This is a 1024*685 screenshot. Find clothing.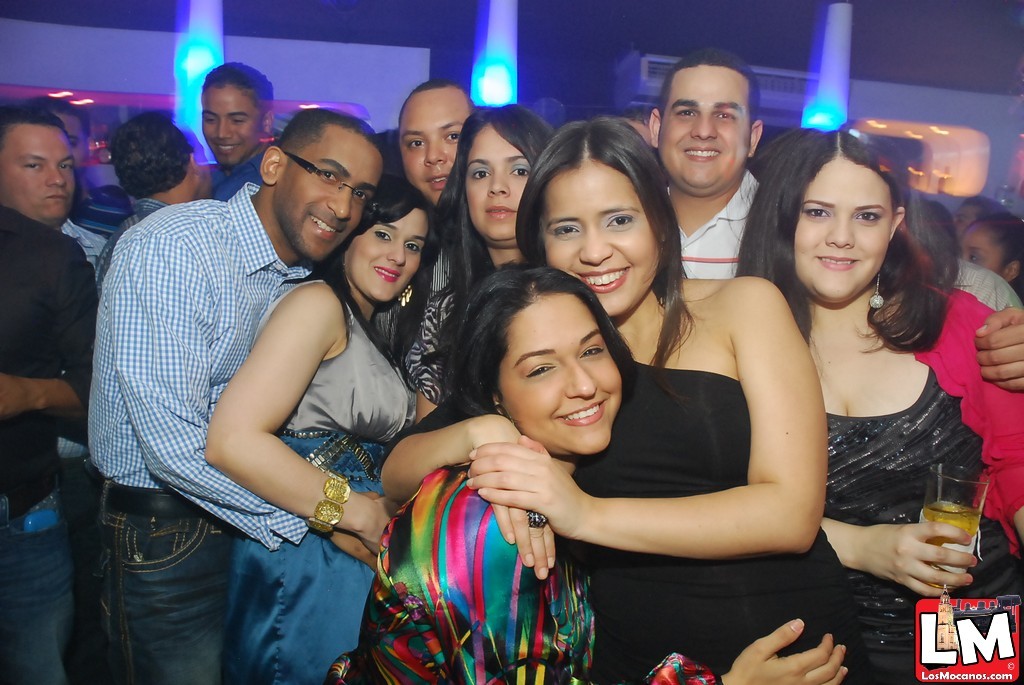
Bounding box: x1=335, y1=453, x2=722, y2=684.
